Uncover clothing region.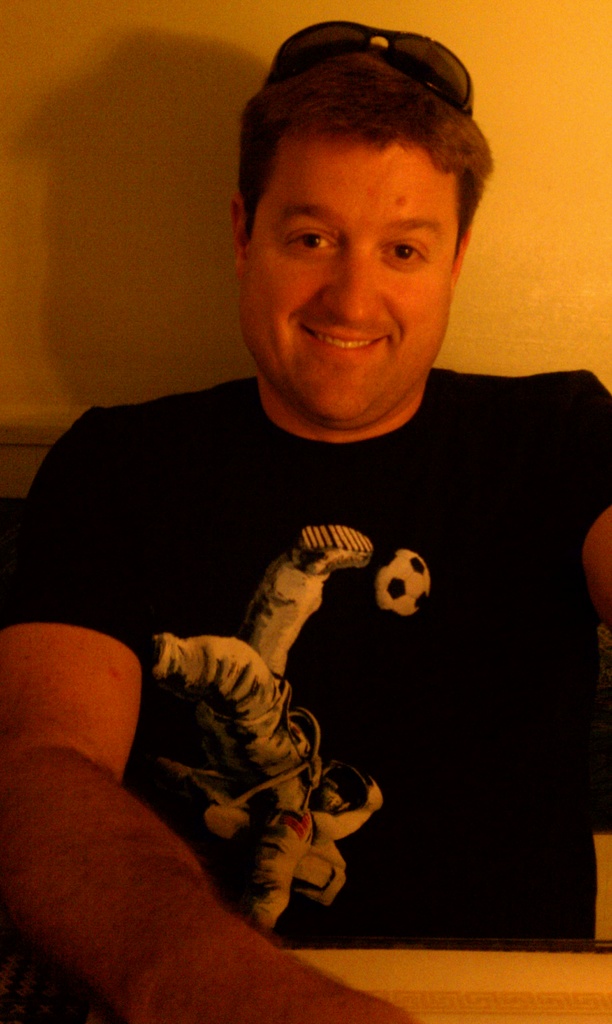
Uncovered: {"x1": 76, "y1": 250, "x2": 522, "y2": 966}.
